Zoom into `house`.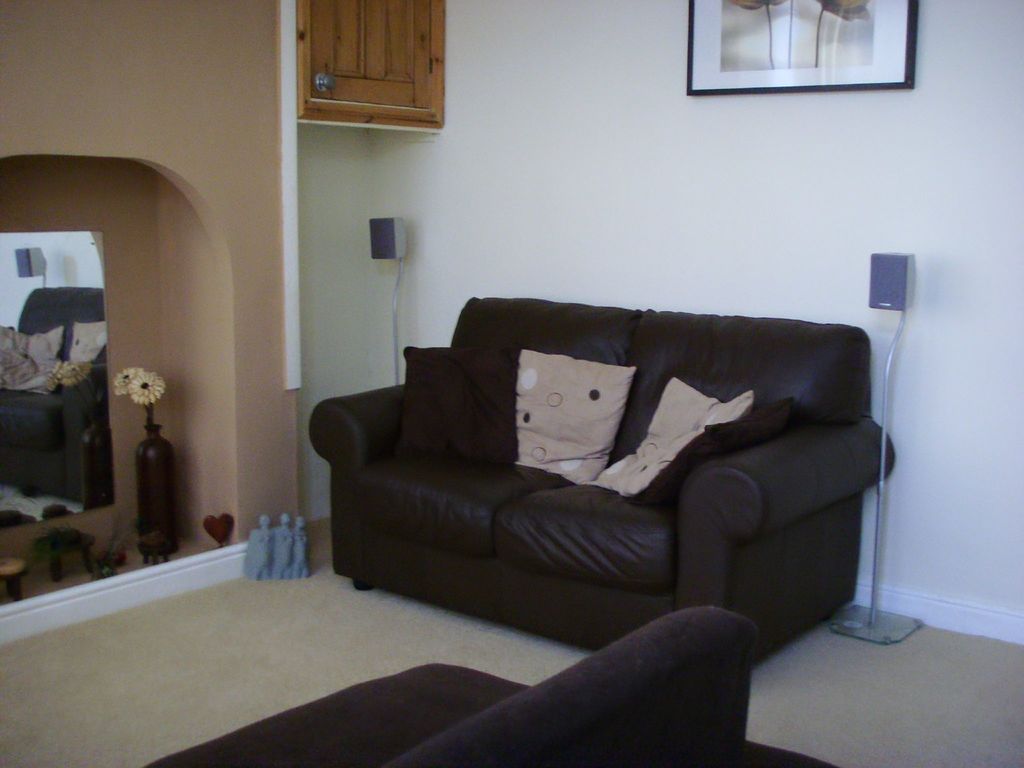
Zoom target: locate(1, 0, 1023, 767).
